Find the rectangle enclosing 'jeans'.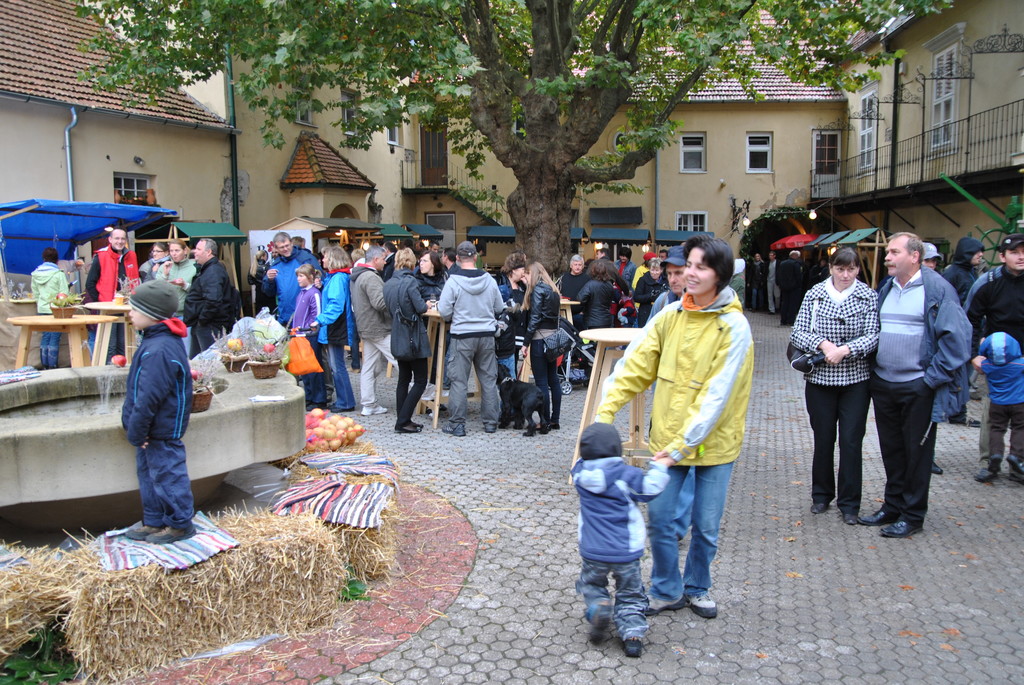
{"left": 800, "top": 383, "right": 870, "bottom": 516}.
